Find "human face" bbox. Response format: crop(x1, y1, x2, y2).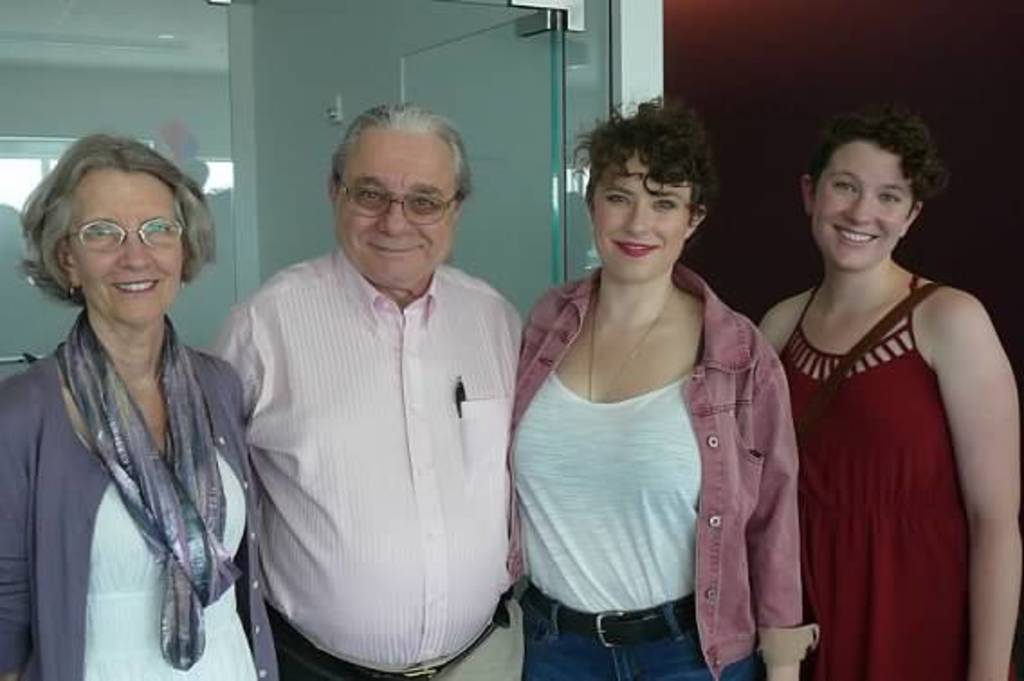
crop(591, 155, 689, 283).
